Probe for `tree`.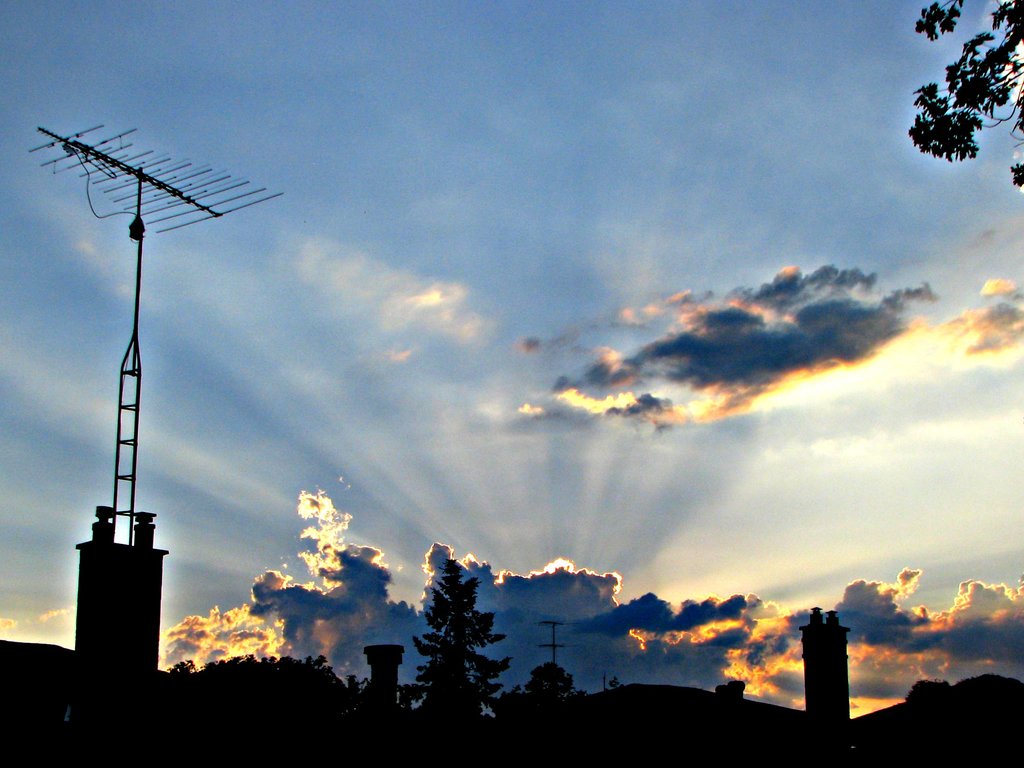
Probe result: detection(522, 660, 575, 702).
